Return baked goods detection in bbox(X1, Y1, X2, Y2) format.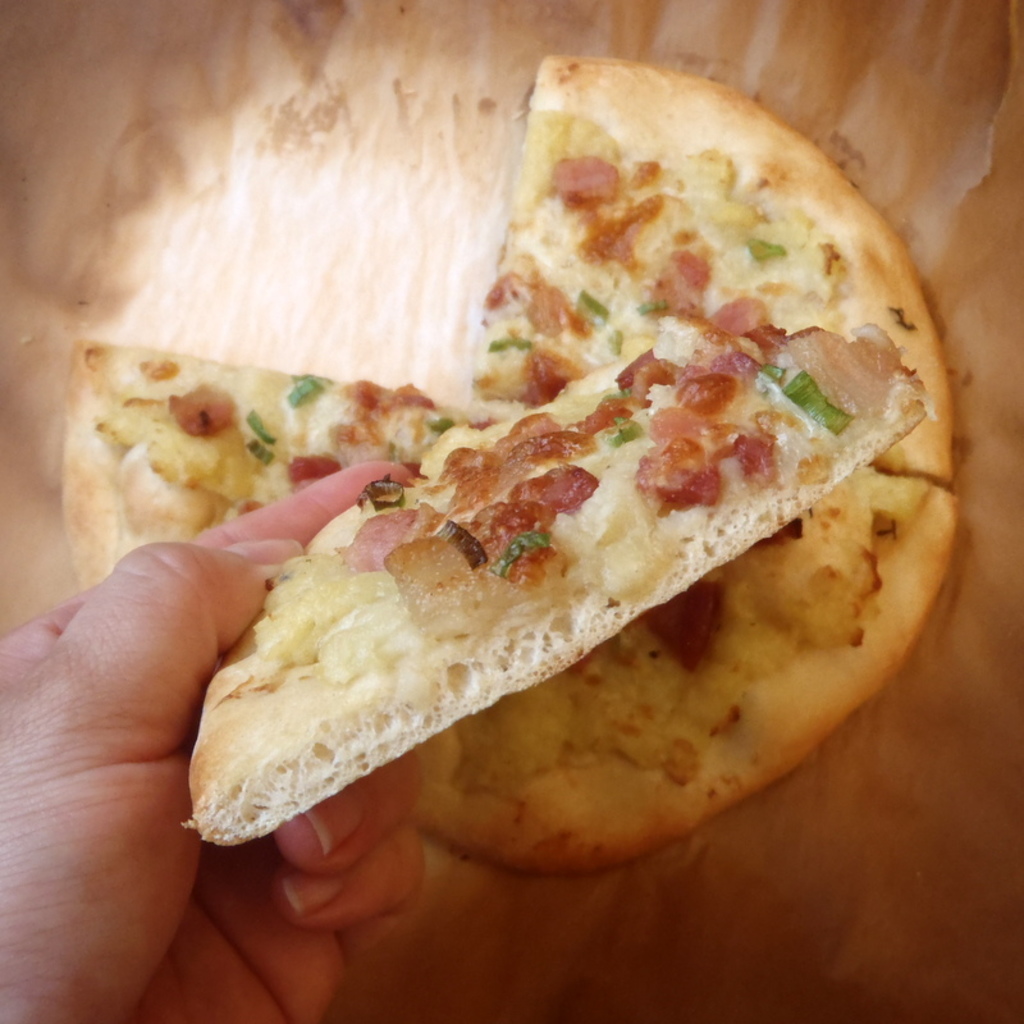
bbox(155, 128, 975, 858).
